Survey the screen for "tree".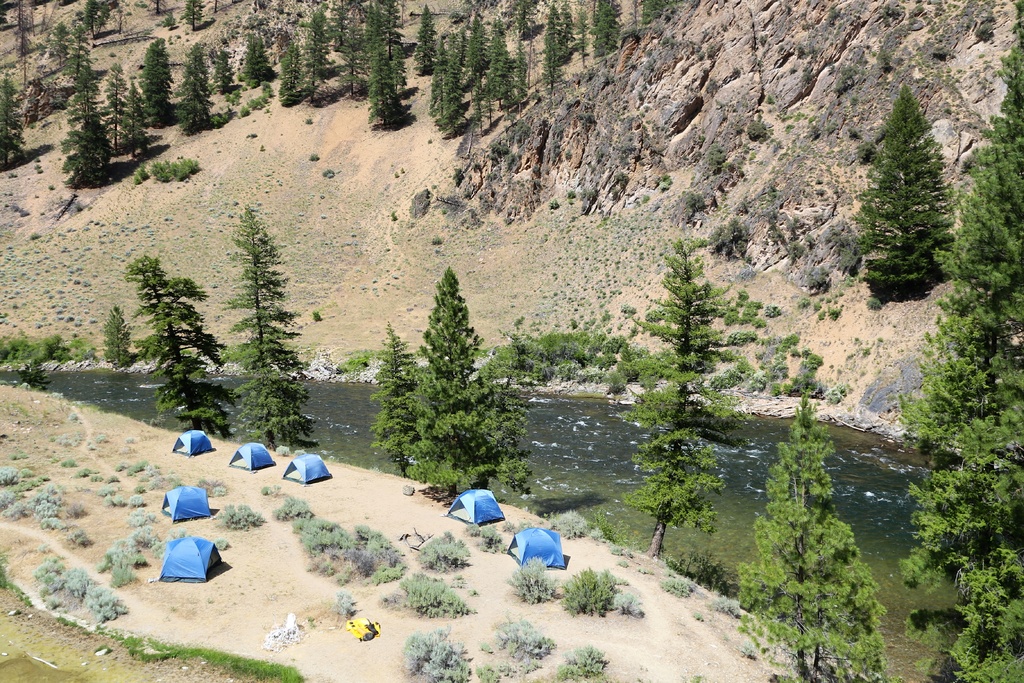
Survey found: (left=94, top=304, right=131, bottom=371).
